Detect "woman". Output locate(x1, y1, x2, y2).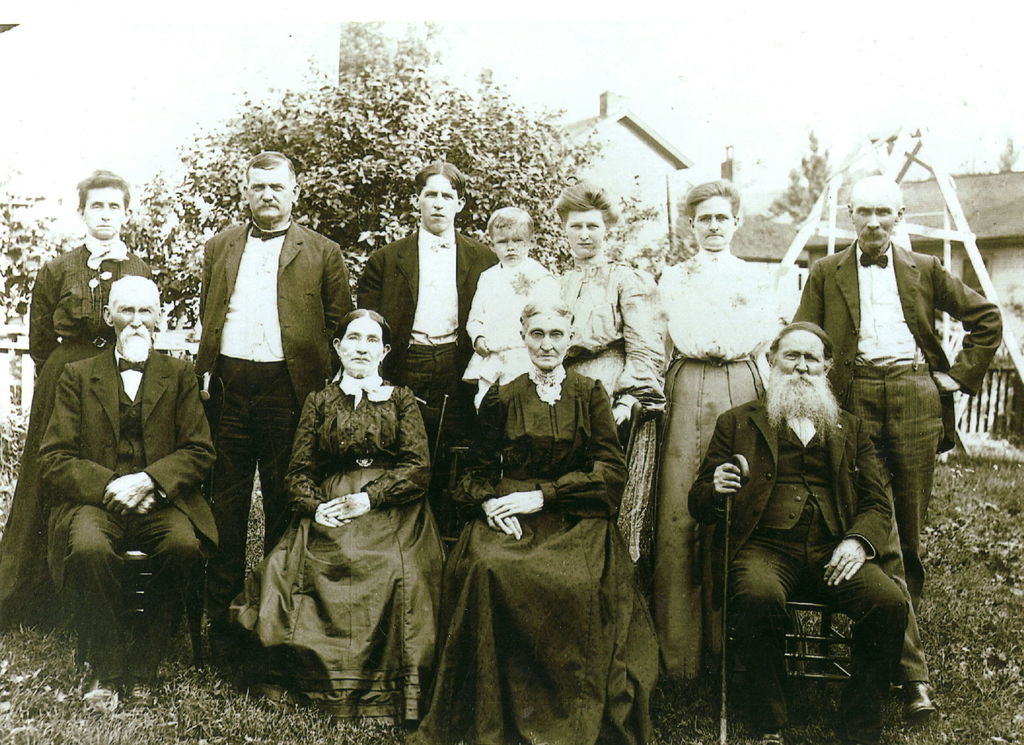
locate(451, 209, 557, 433).
